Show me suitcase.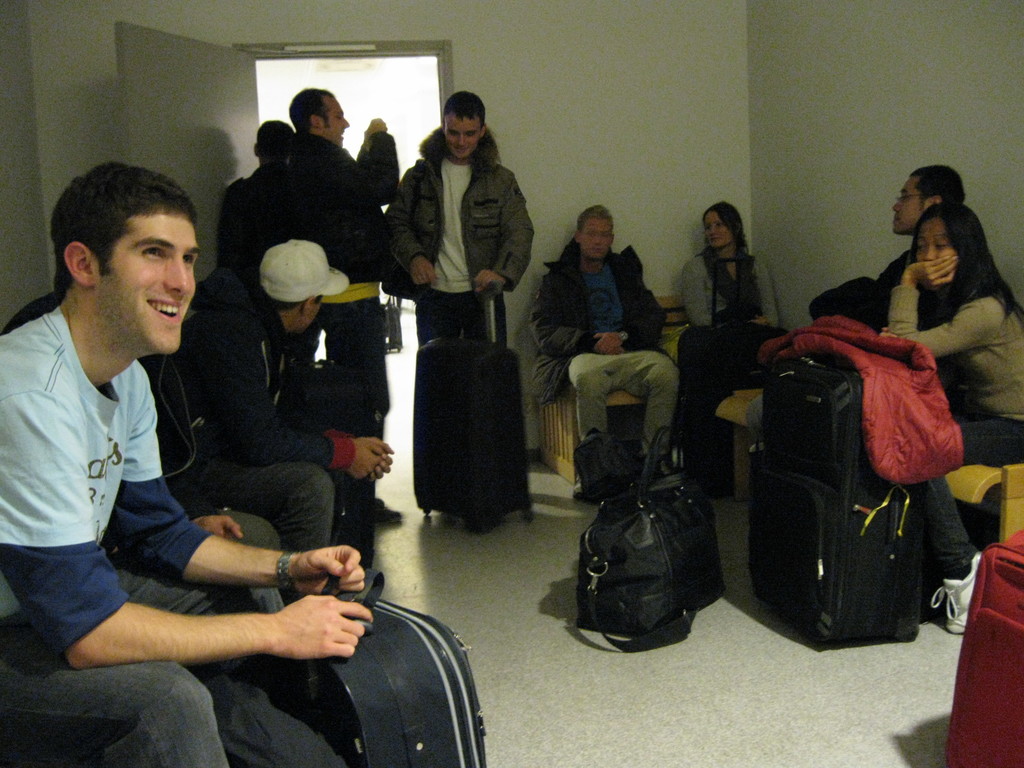
suitcase is here: (414,282,542,532).
